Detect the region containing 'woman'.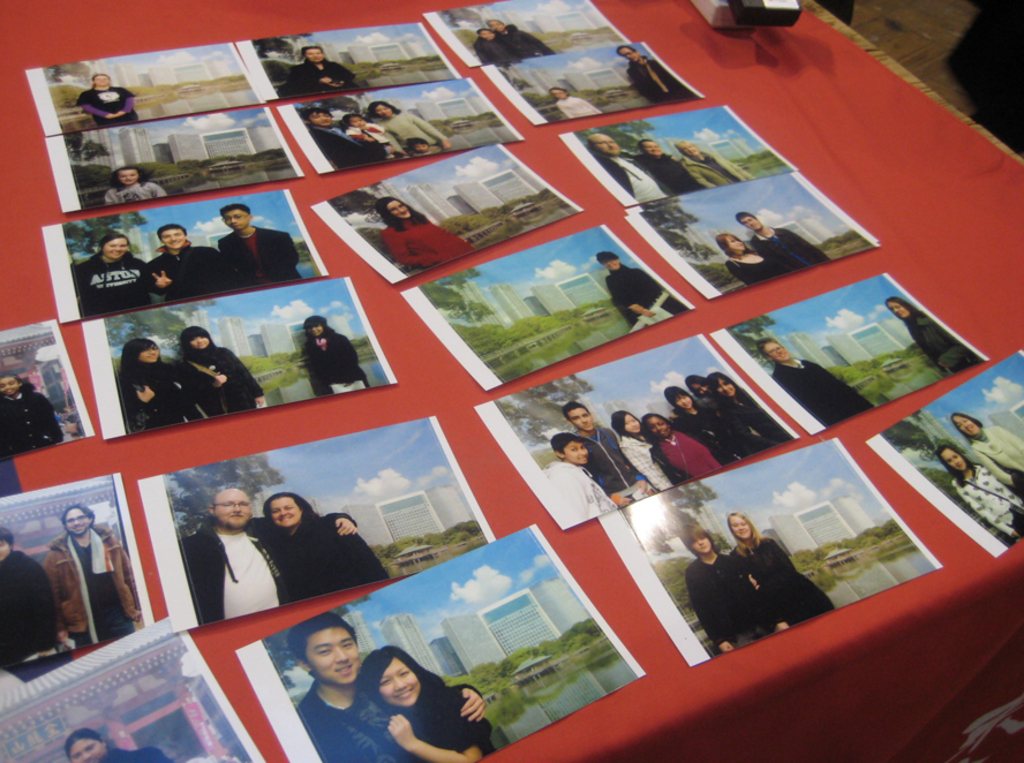
bbox=[265, 491, 390, 597].
